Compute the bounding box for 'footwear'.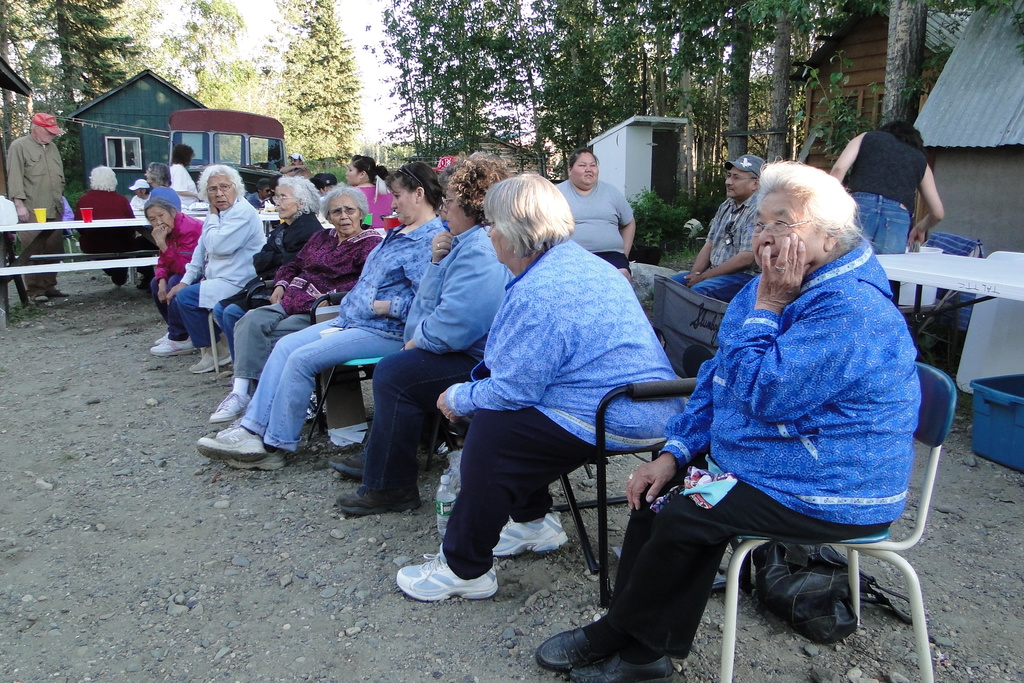
(490,515,567,554).
